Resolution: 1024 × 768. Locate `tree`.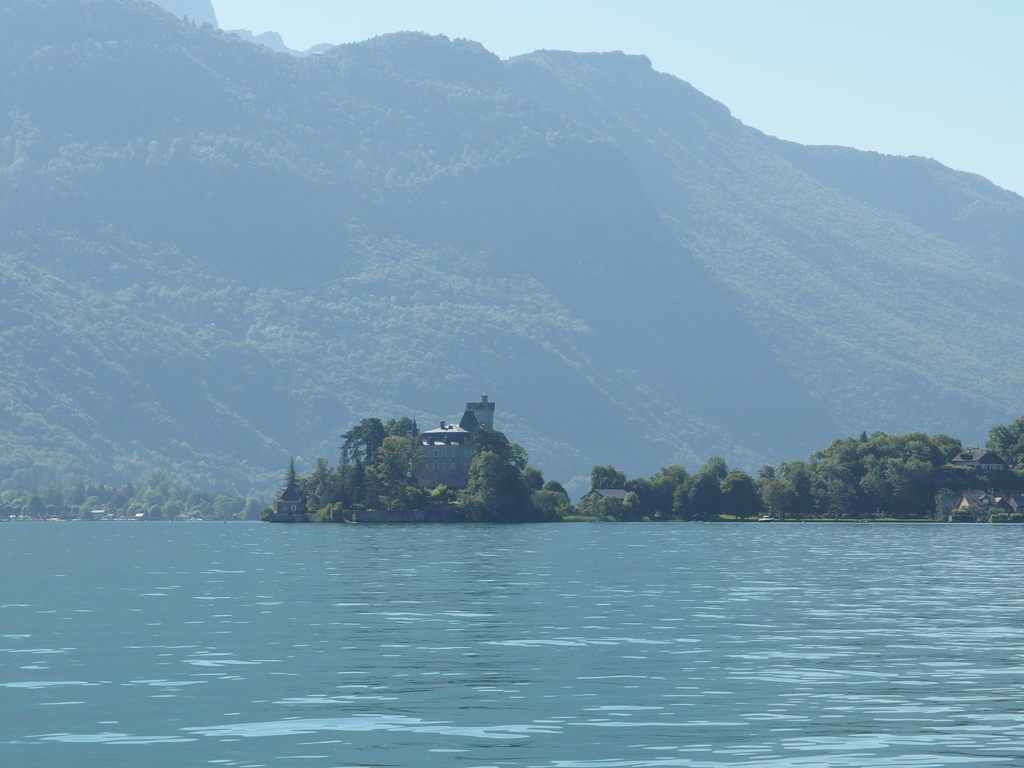
[580, 488, 620, 522].
